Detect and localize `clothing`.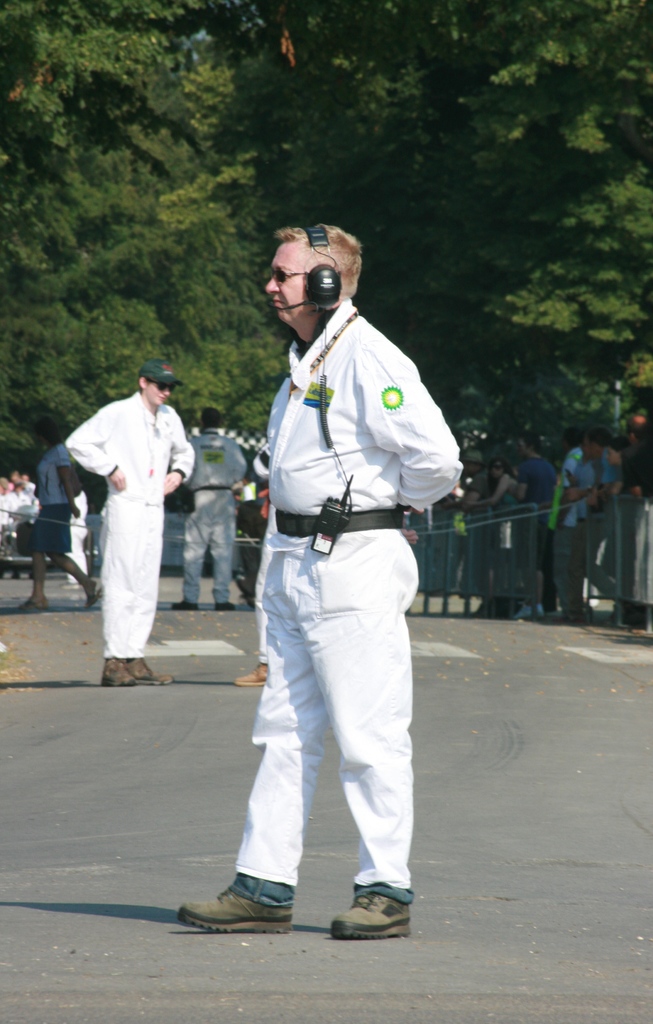
Localized at x1=515 y1=455 x2=562 y2=576.
